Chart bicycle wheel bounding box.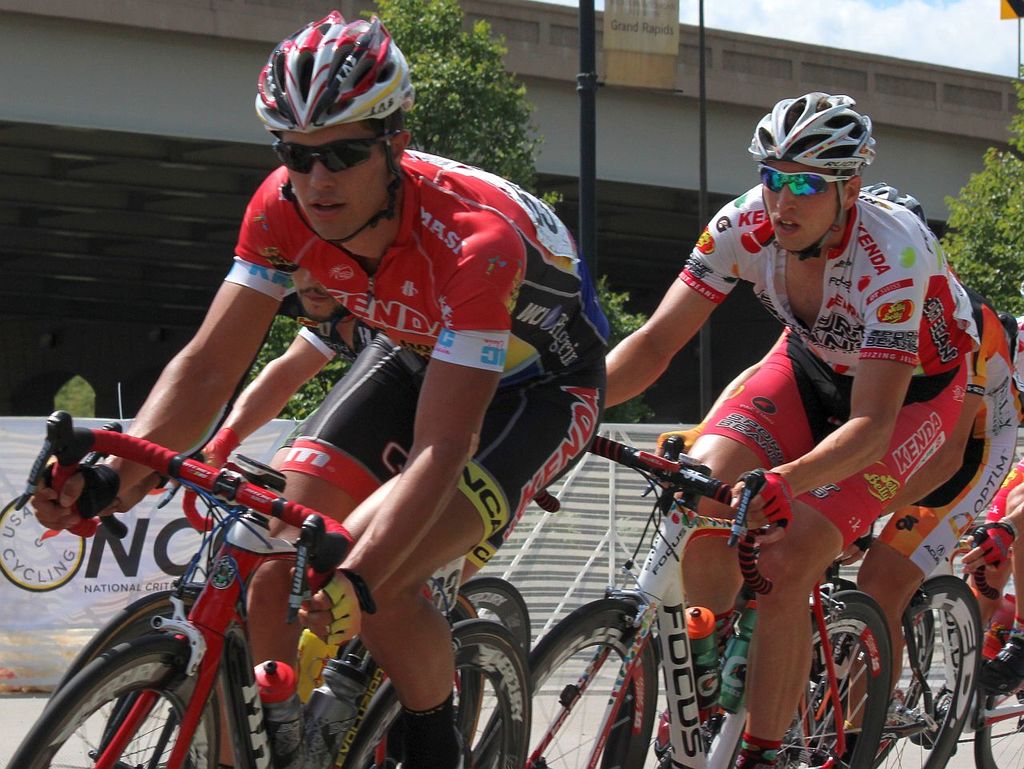
Charted: [374, 599, 485, 768].
